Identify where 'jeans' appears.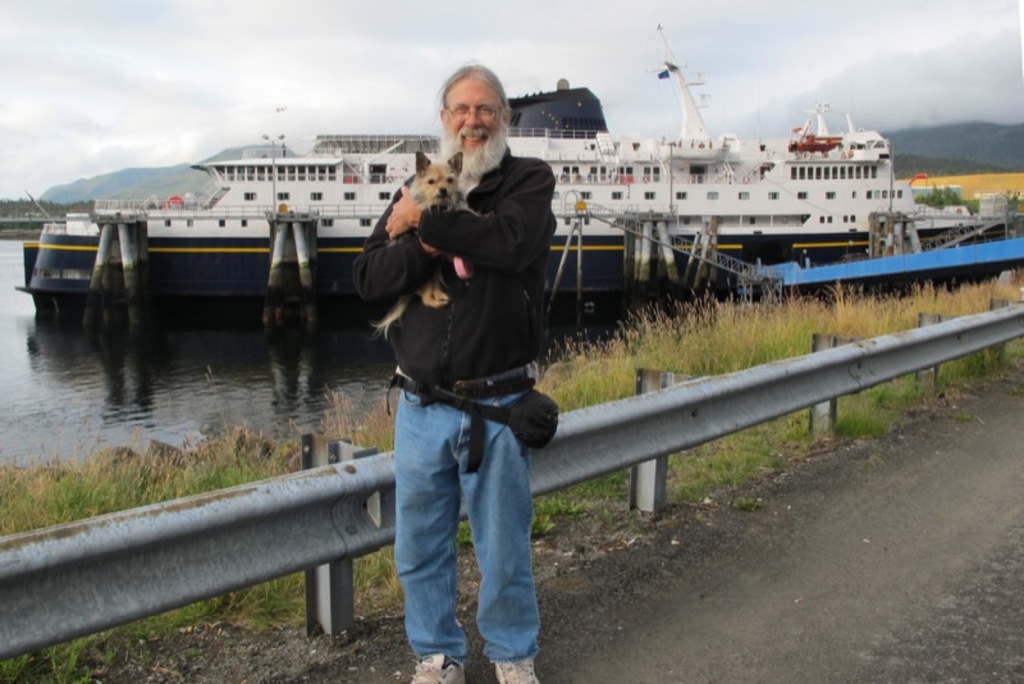
Appears at crop(396, 370, 541, 665).
